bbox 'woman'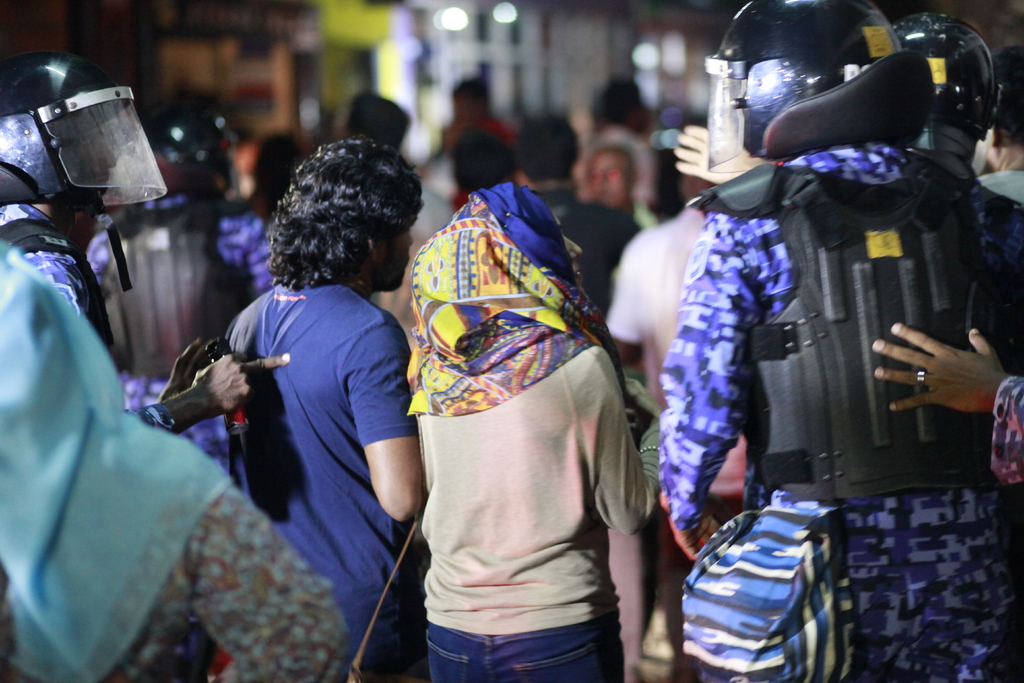
box(407, 181, 660, 682)
